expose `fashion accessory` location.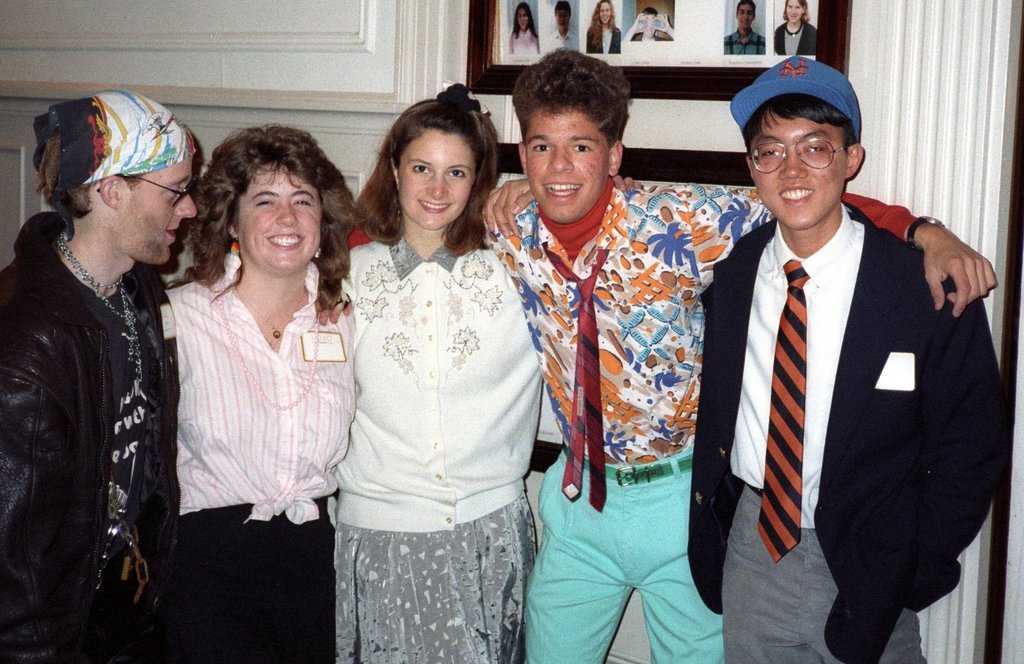
Exposed at left=235, top=291, right=305, bottom=339.
